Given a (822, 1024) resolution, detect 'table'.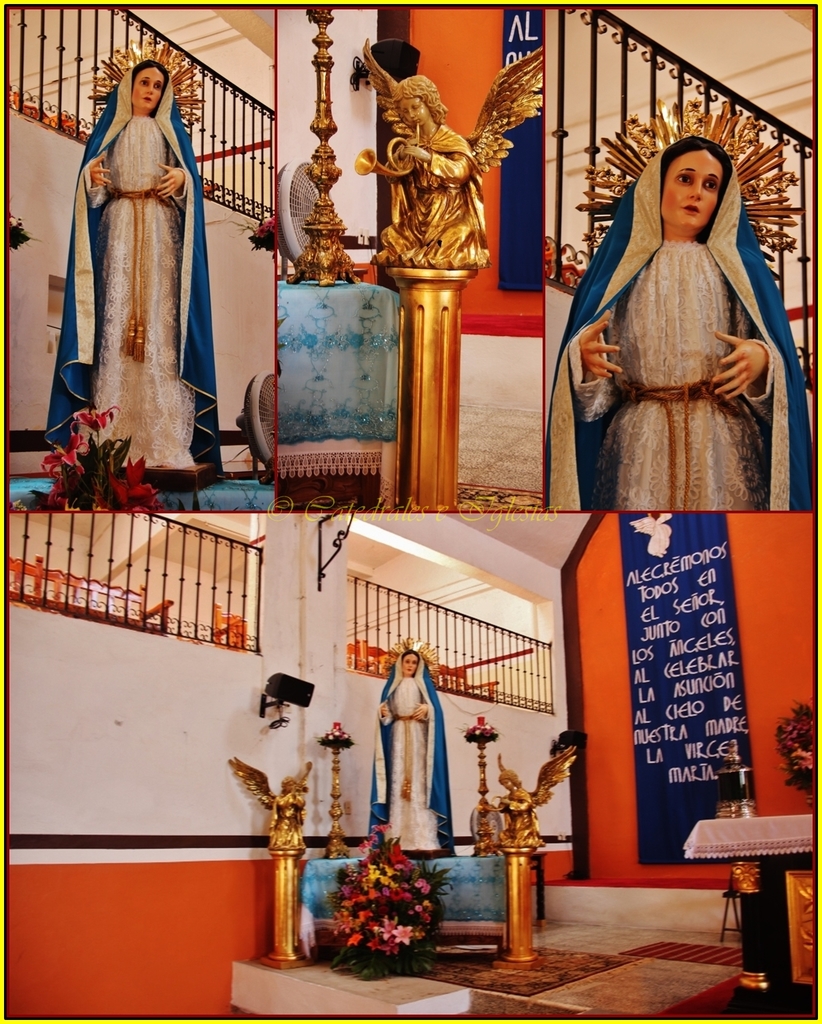
<region>698, 830, 817, 966</region>.
